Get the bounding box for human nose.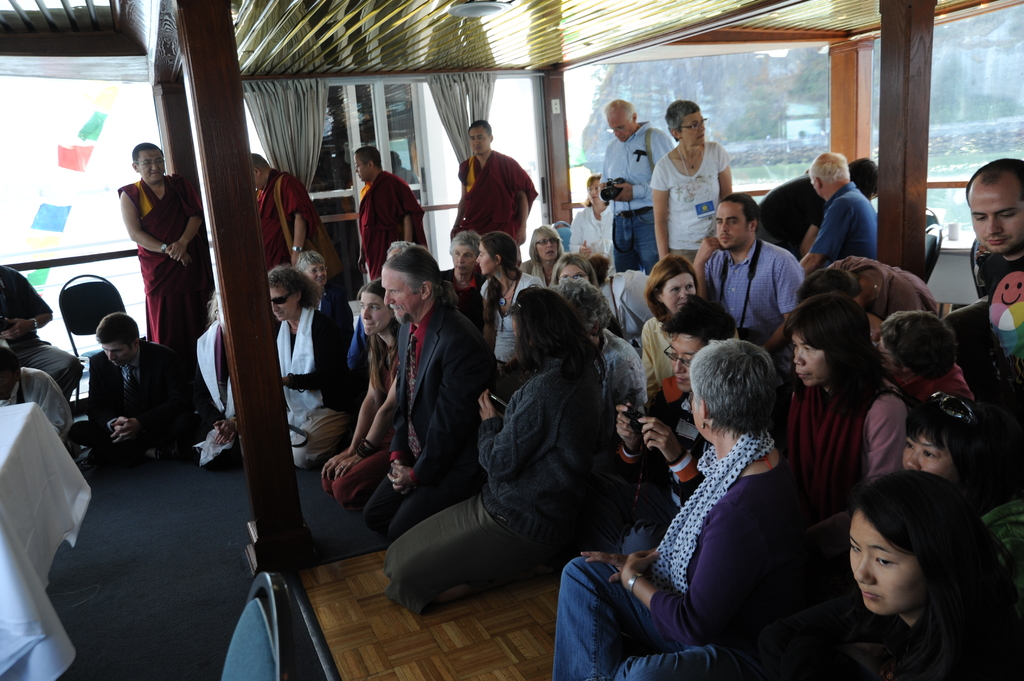
{"left": 674, "top": 356, "right": 686, "bottom": 376}.
